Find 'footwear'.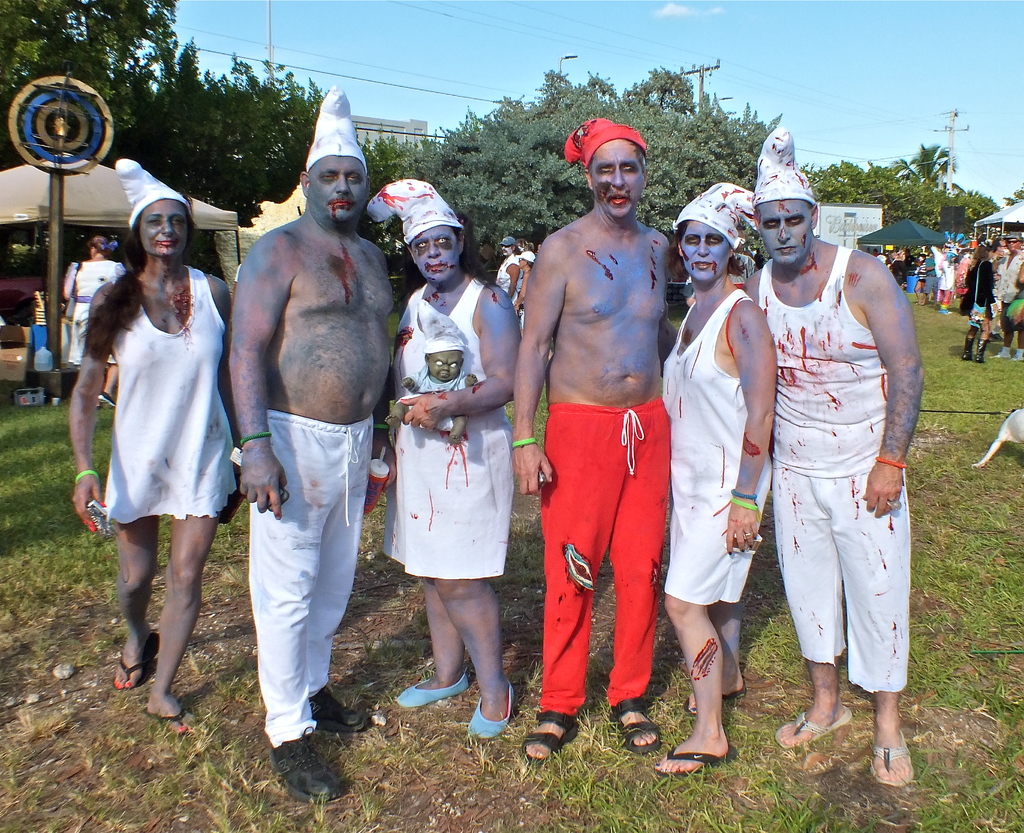
(x1=312, y1=687, x2=371, y2=732).
